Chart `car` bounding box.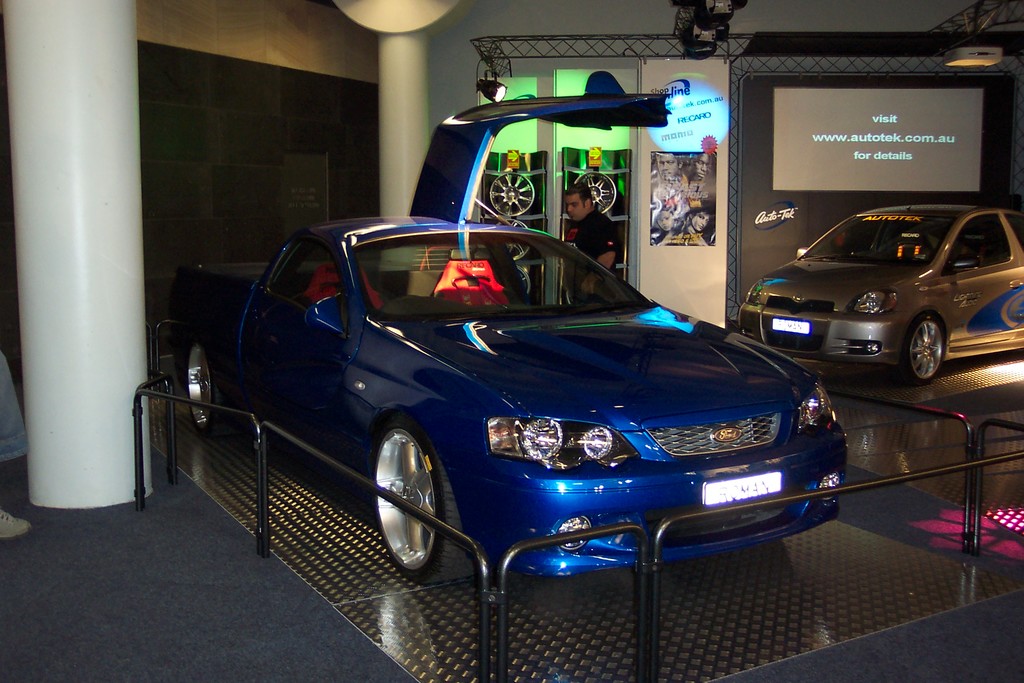
Charted: bbox=[739, 197, 1023, 385].
